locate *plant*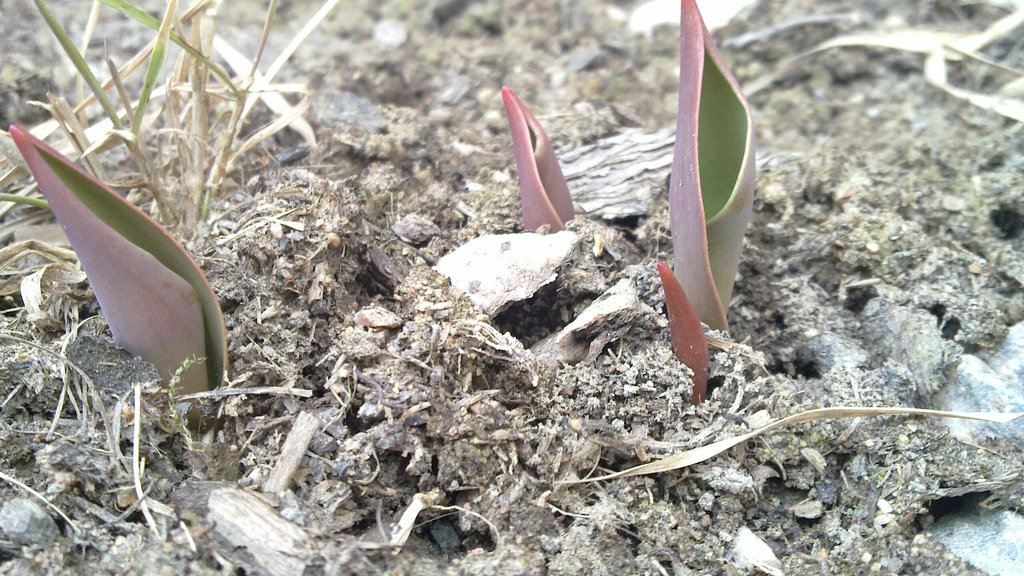
(x1=500, y1=82, x2=578, y2=235)
